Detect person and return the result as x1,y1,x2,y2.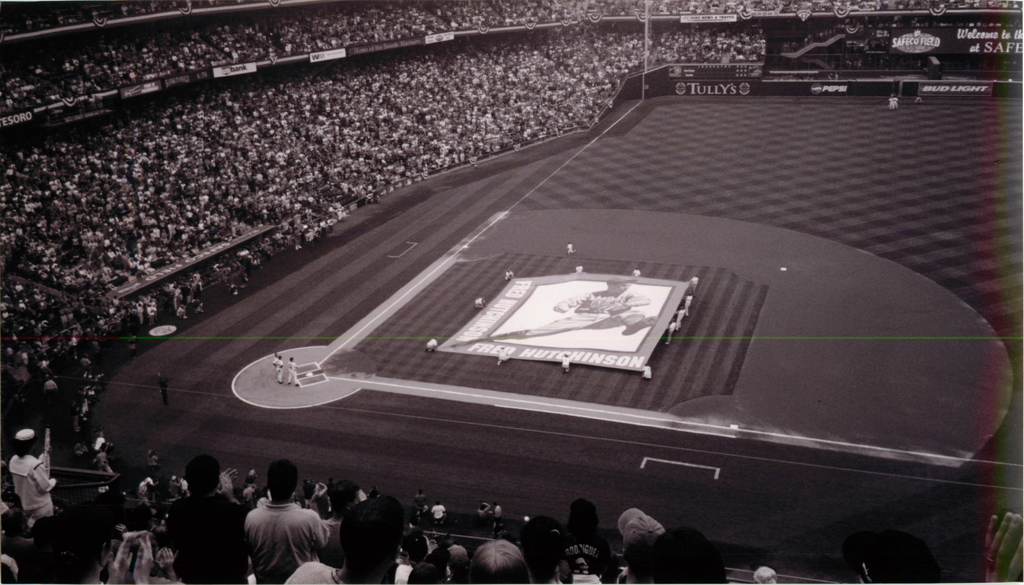
495,344,509,365.
